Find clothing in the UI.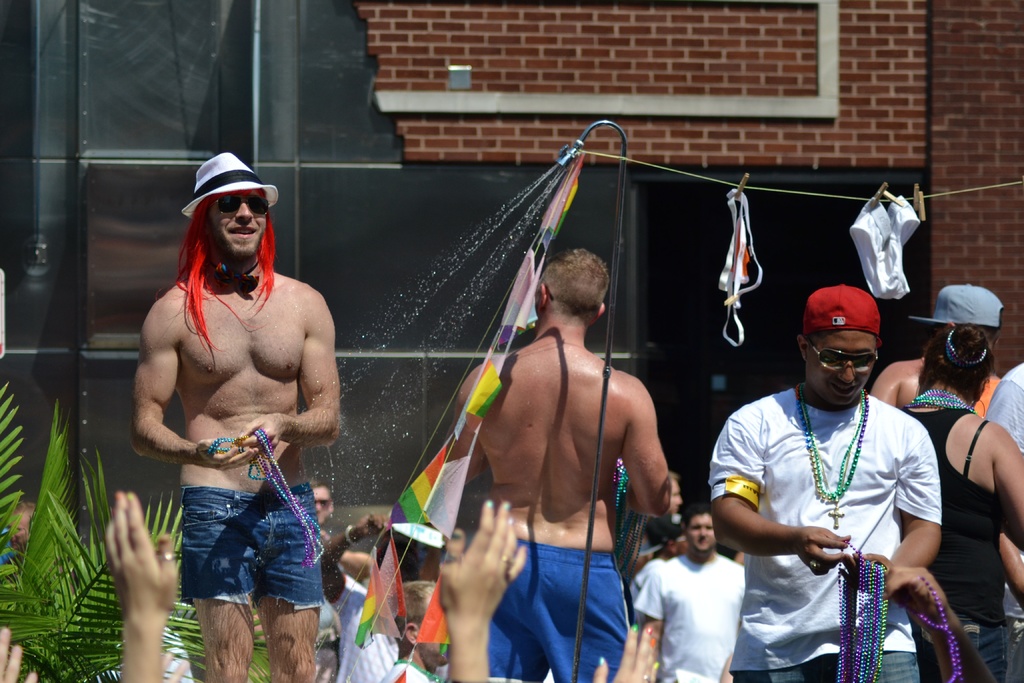
UI element at detection(725, 340, 952, 649).
